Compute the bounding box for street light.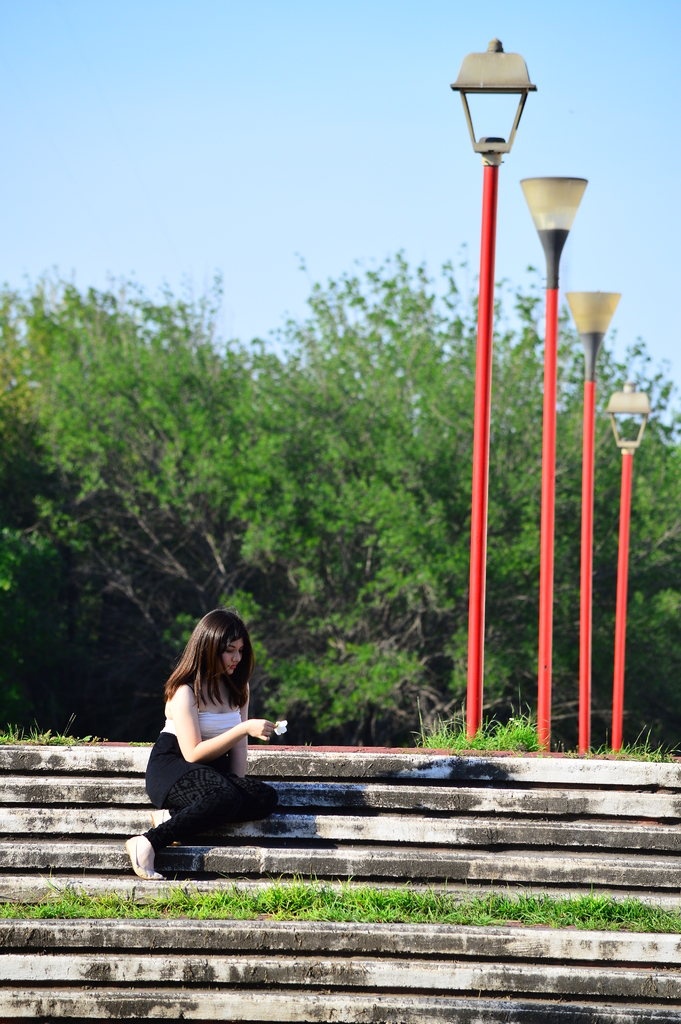
563/287/626/753.
